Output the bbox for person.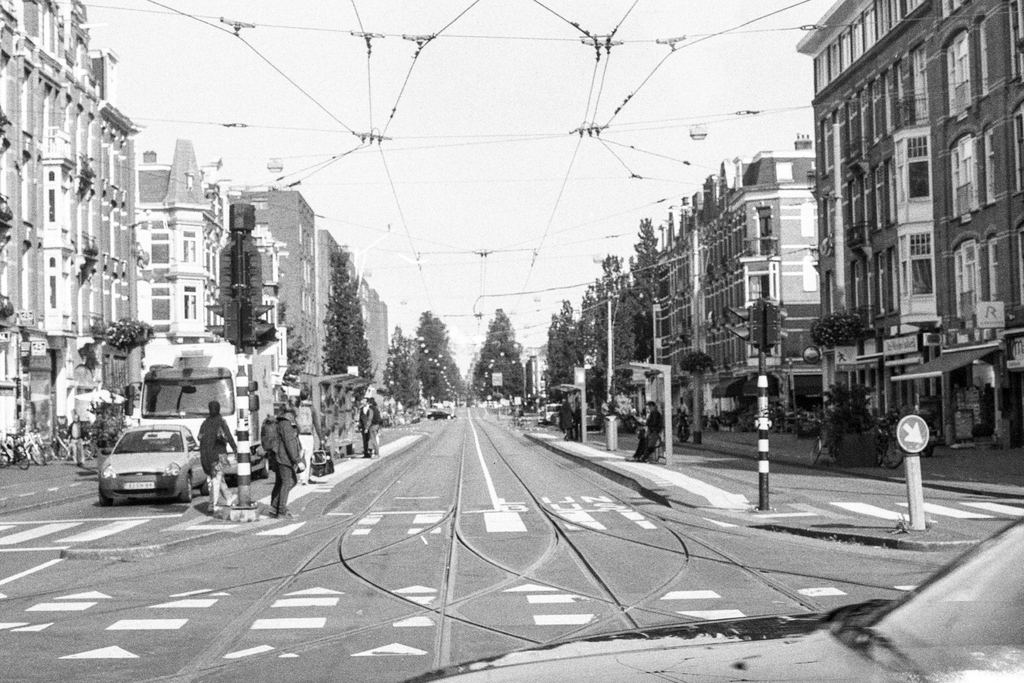
crop(197, 400, 243, 519).
